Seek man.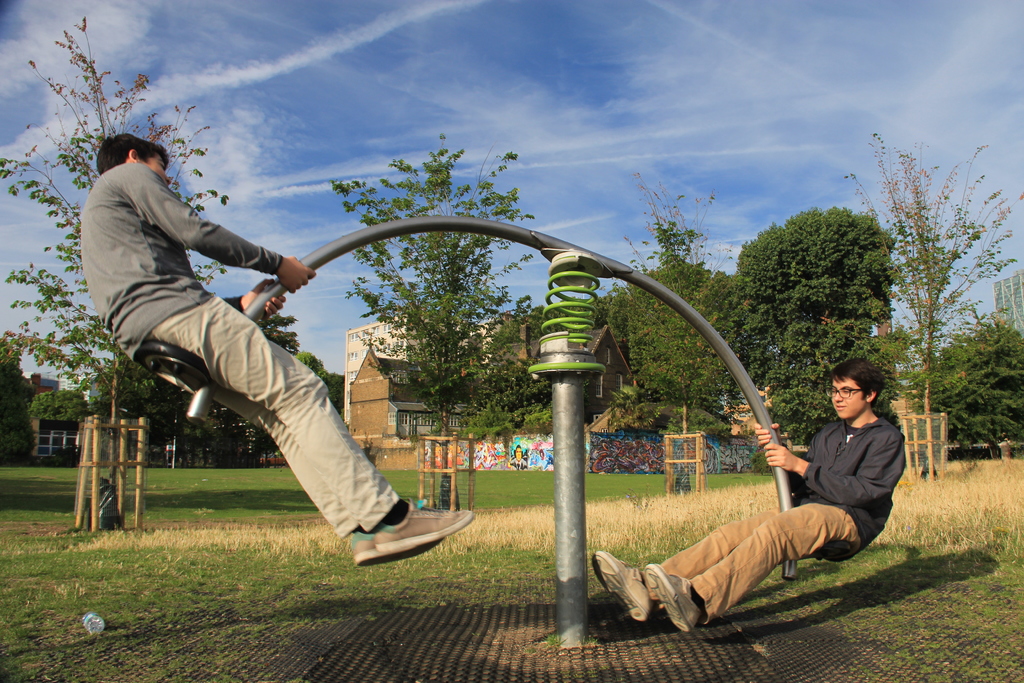
box=[590, 357, 906, 635].
